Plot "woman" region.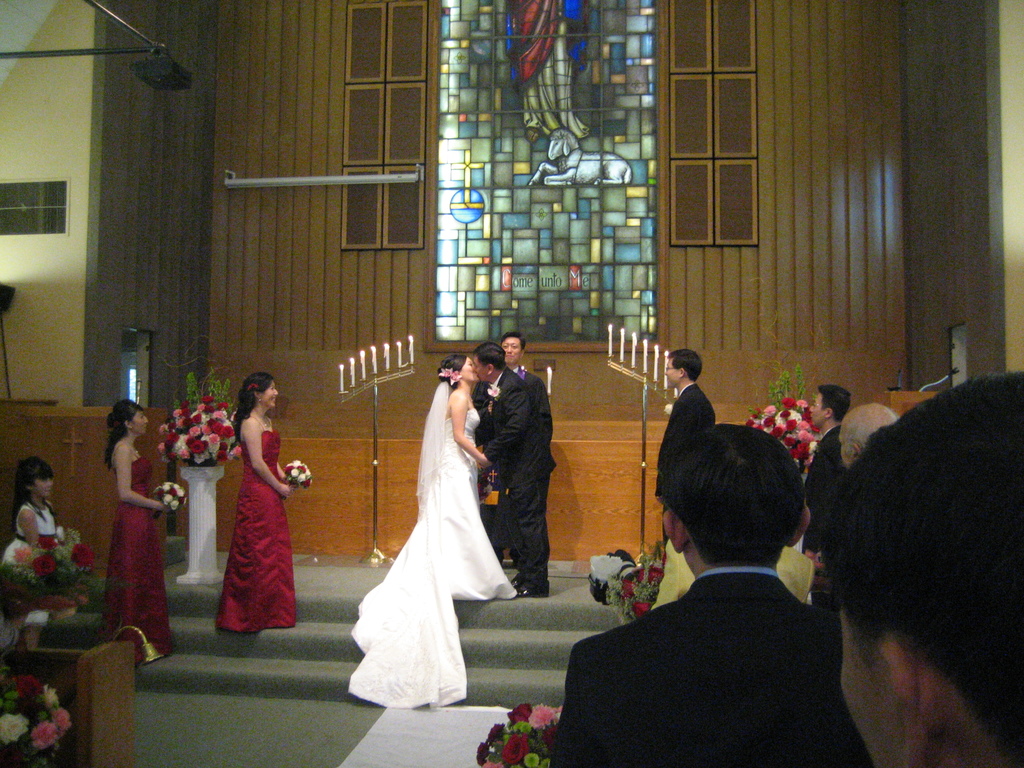
Plotted at Rect(104, 397, 175, 664).
